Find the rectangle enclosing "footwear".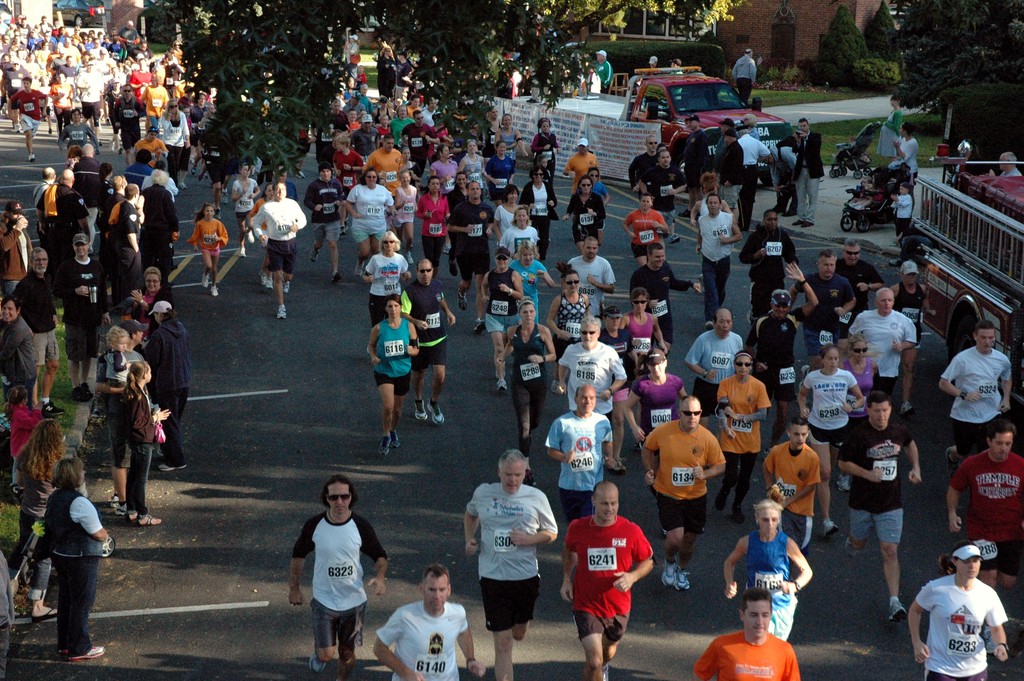
region(203, 265, 212, 288).
